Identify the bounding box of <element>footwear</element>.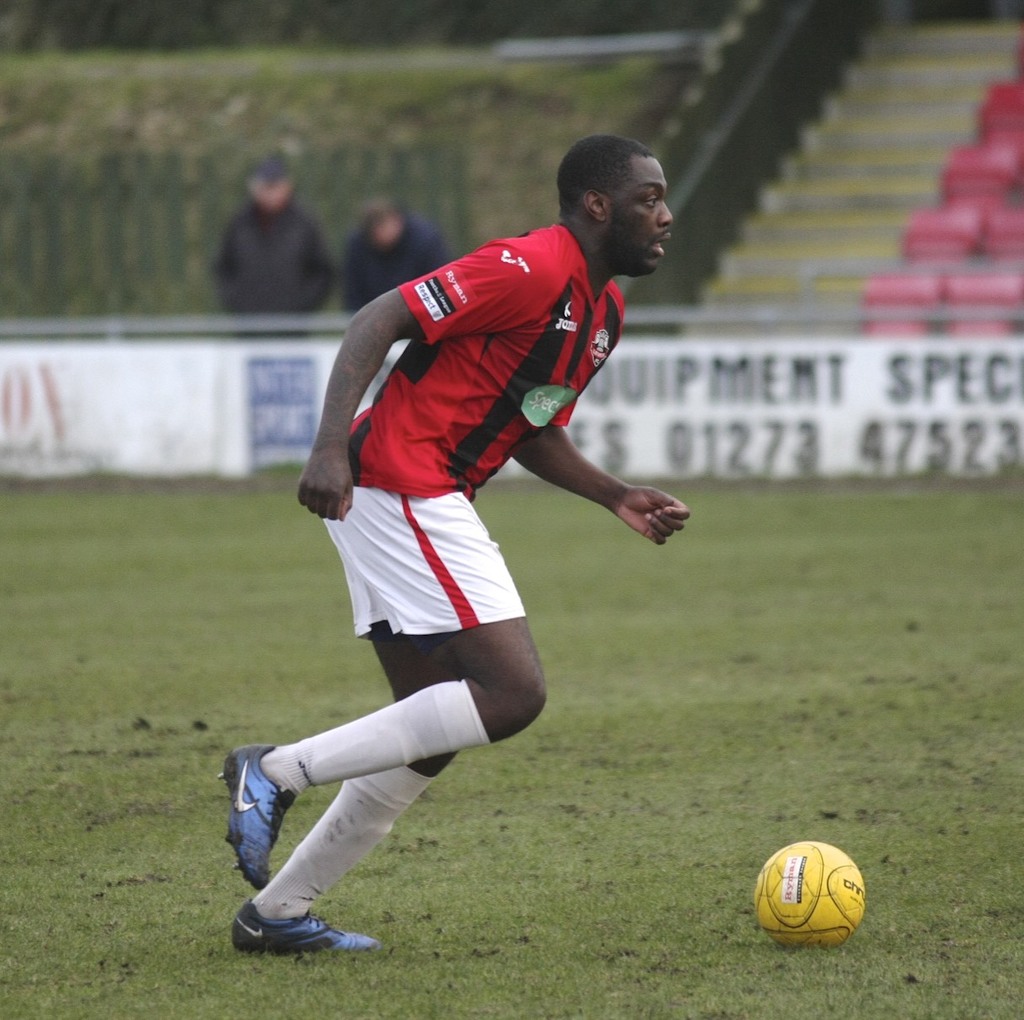
239/882/352/973.
